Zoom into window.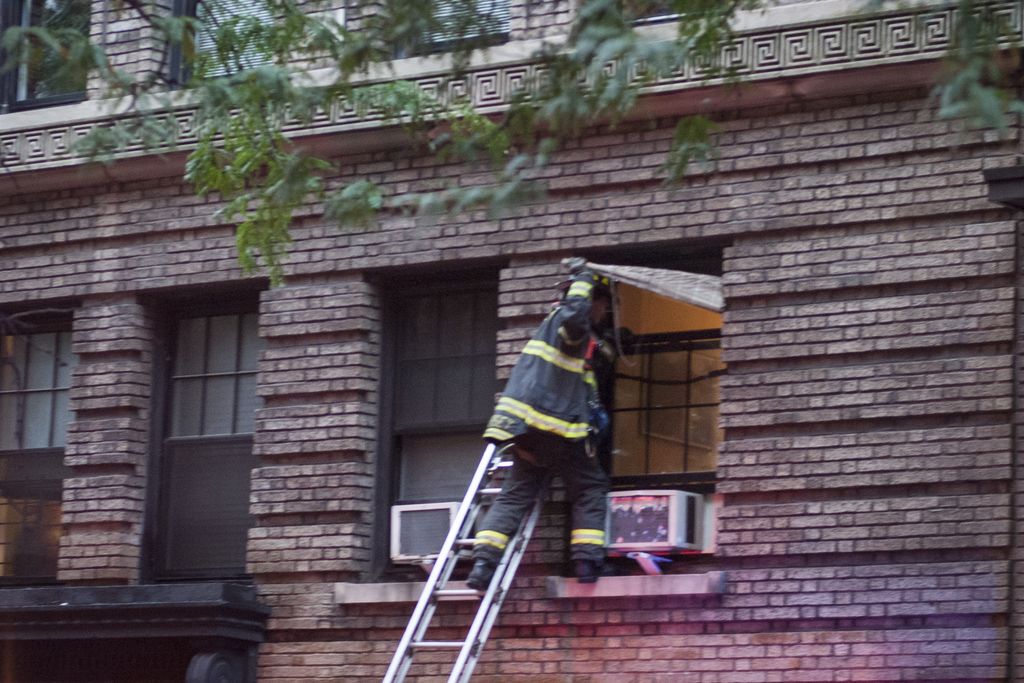
Zoom target: {"left": 387, "top": 0, "right": 506, "bottom": 57}.
